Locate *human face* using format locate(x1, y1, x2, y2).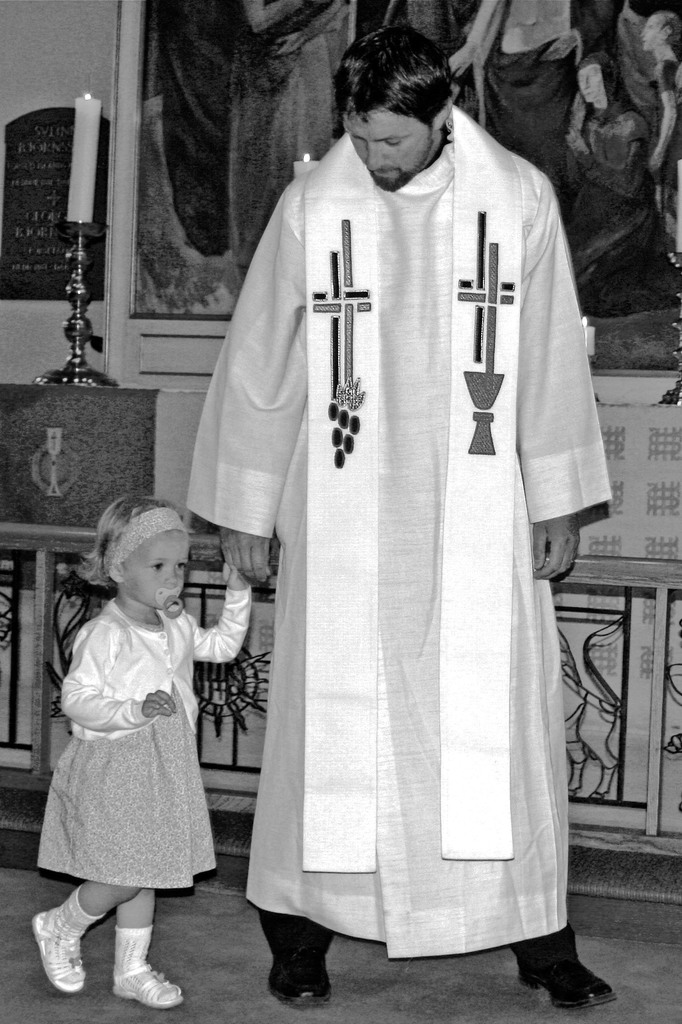
locate(578, 63, 606, 102).
